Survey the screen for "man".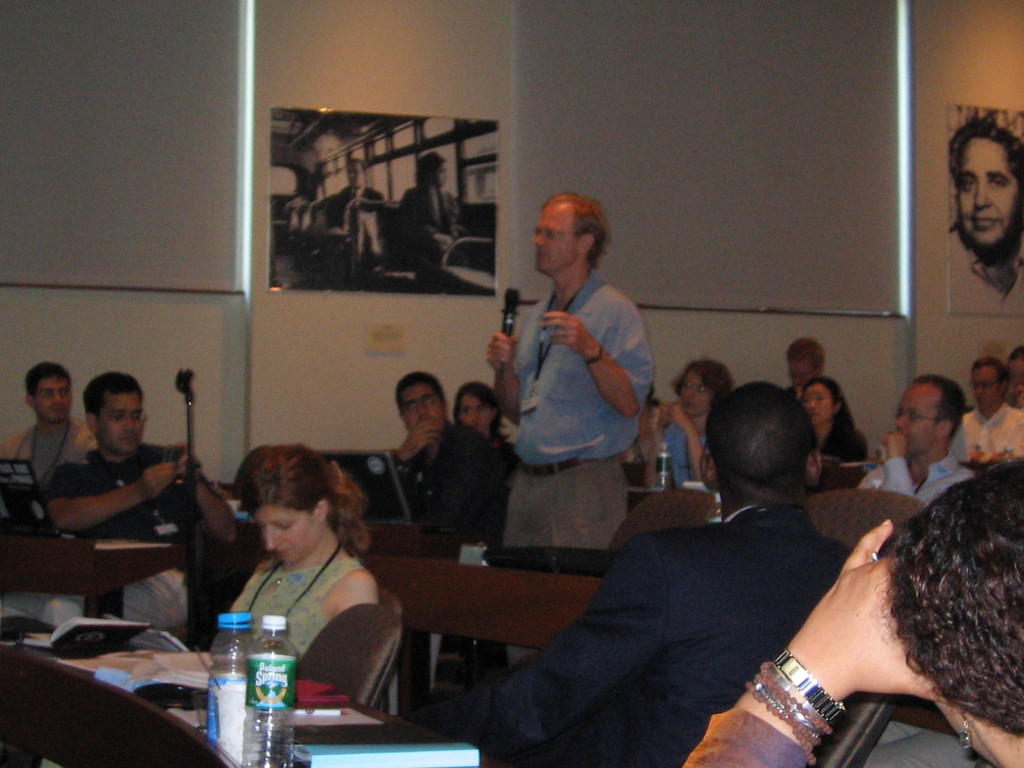
Survey found: 324:161:384:228.
